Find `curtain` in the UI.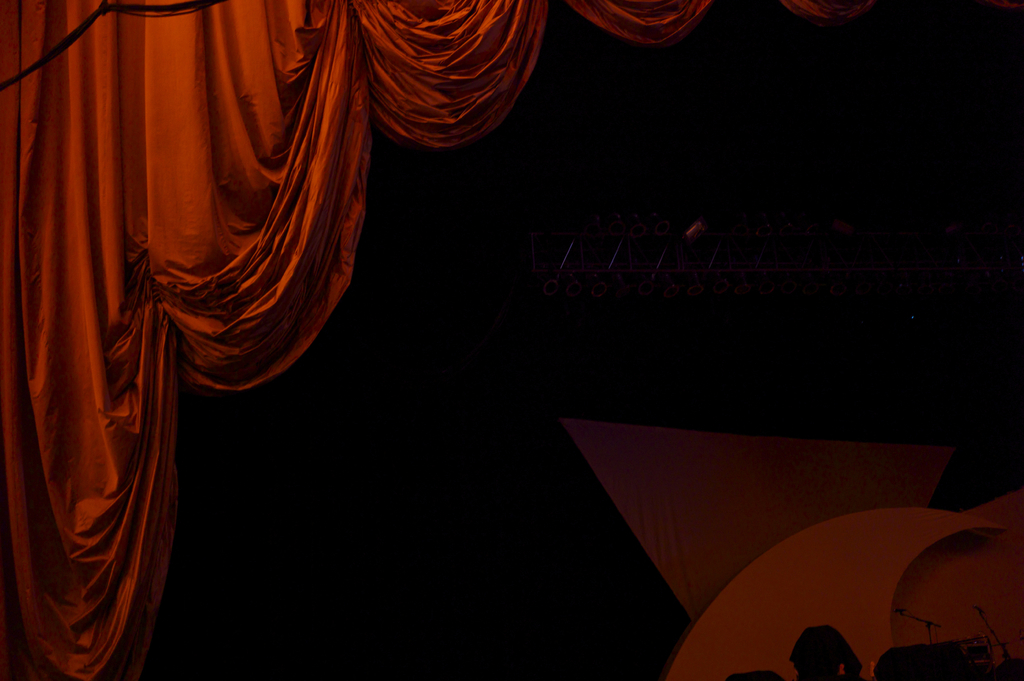
UI element at x1=0 y1=0 x2=712 y2=662.
